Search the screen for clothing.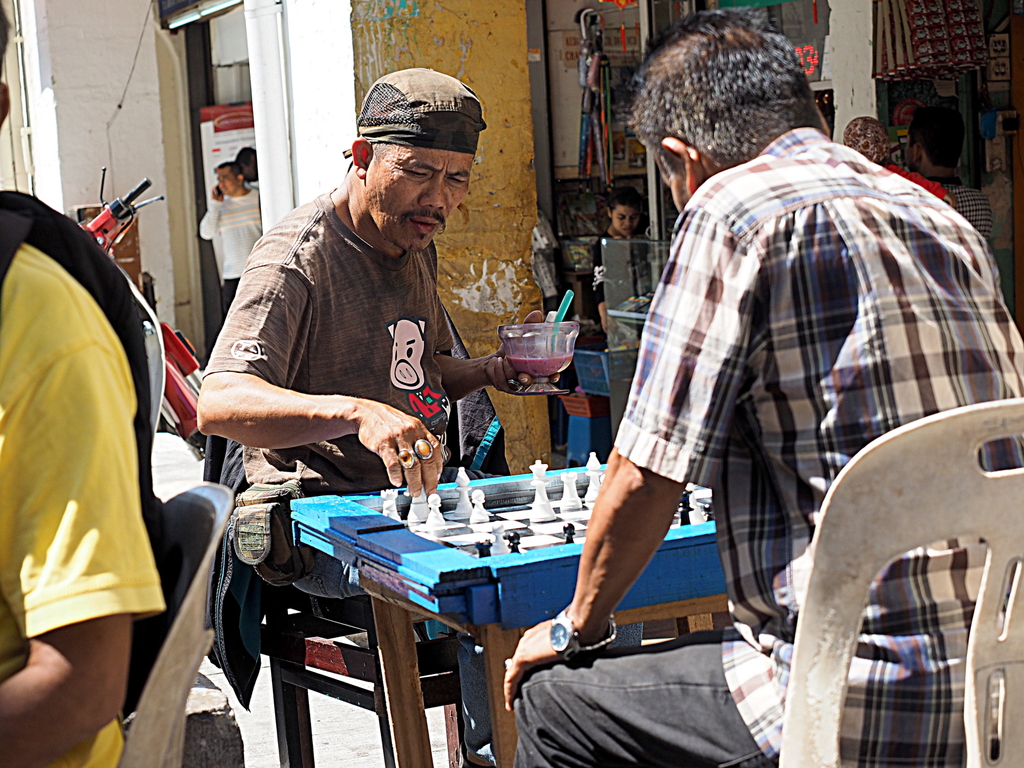
Found at [0, 250, 169, 767].
